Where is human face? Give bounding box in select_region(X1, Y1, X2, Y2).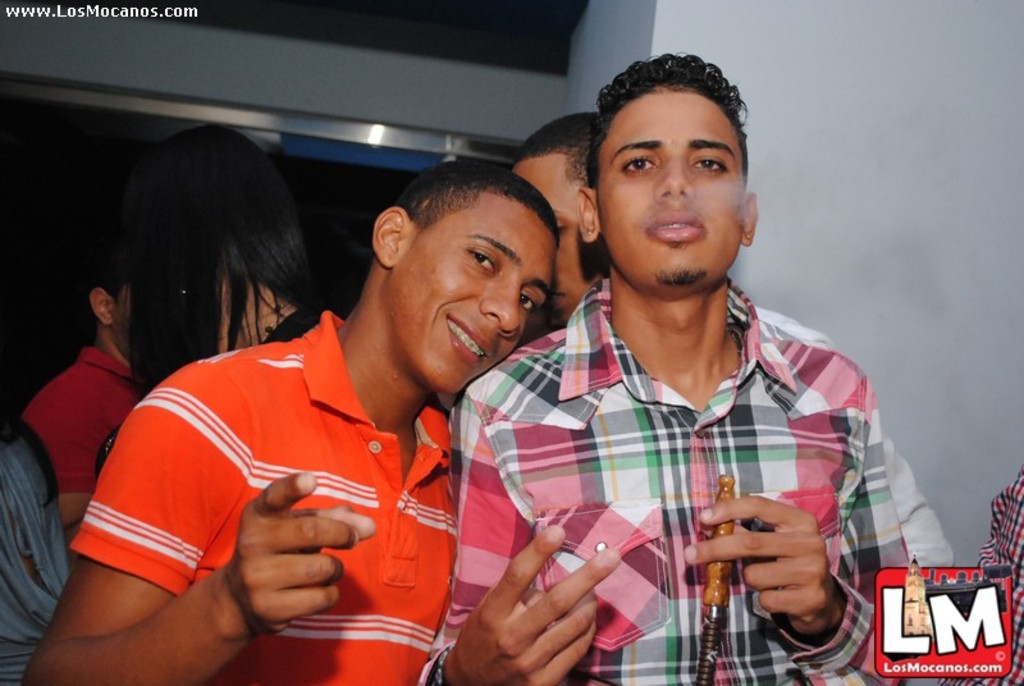
select_region(384, 191, 554, 393).
